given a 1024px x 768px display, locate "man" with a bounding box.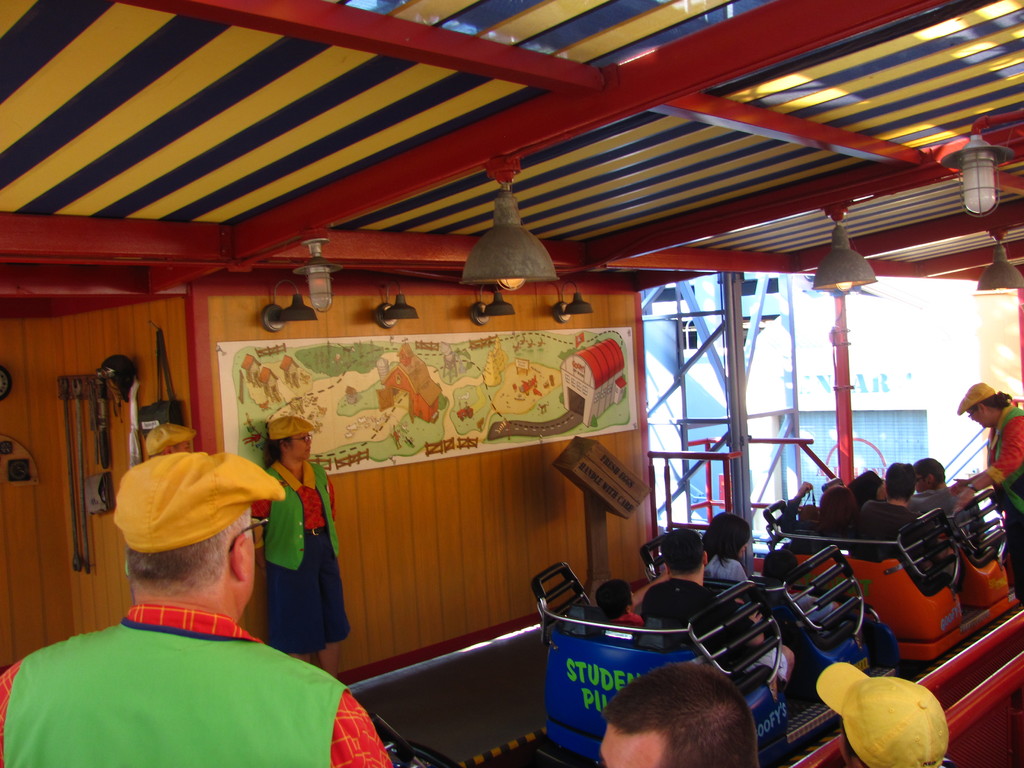
Located: select_region(859, 457, 954, 580).
